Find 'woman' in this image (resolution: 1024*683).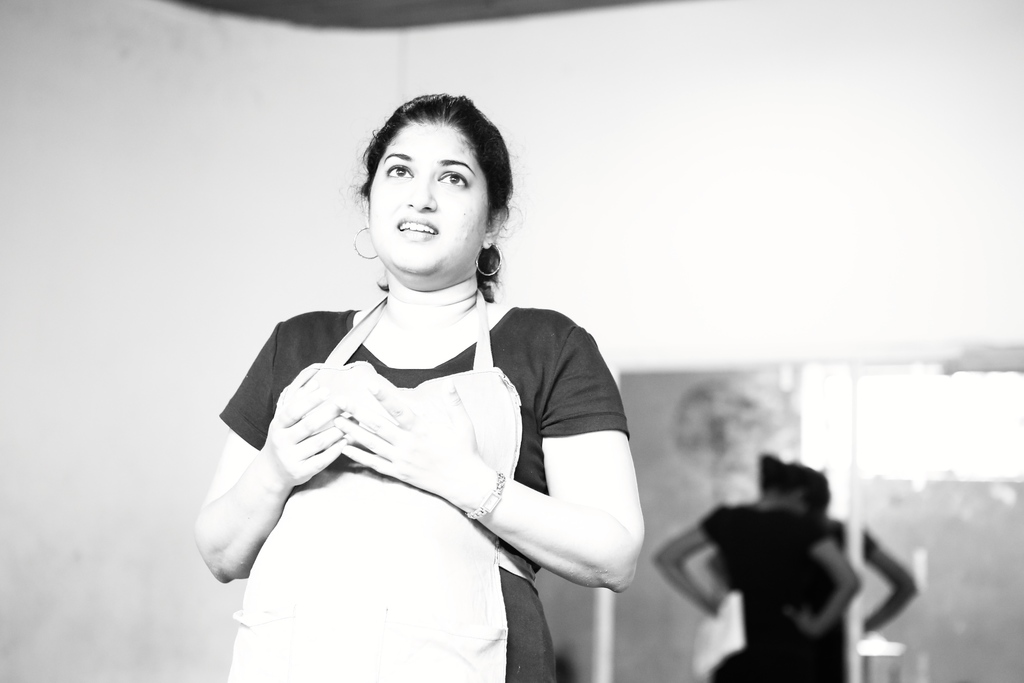
box=[207, 74, 655, 672].
